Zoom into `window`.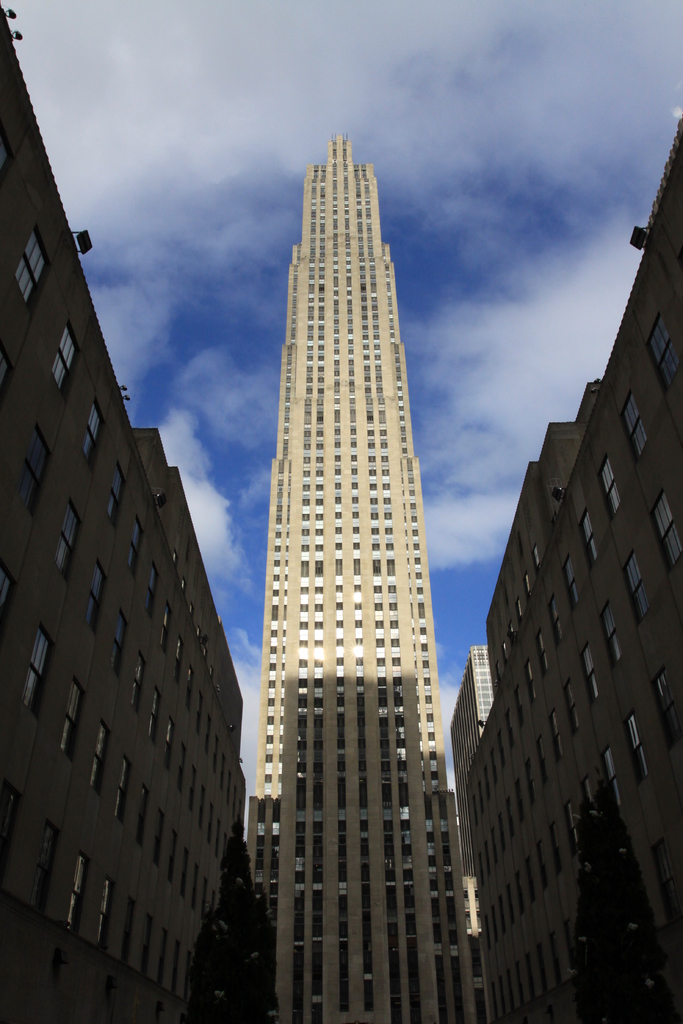
Zoom target: {"x1": 79, "y1": 399, "x2": 103, "y2": 454}.
